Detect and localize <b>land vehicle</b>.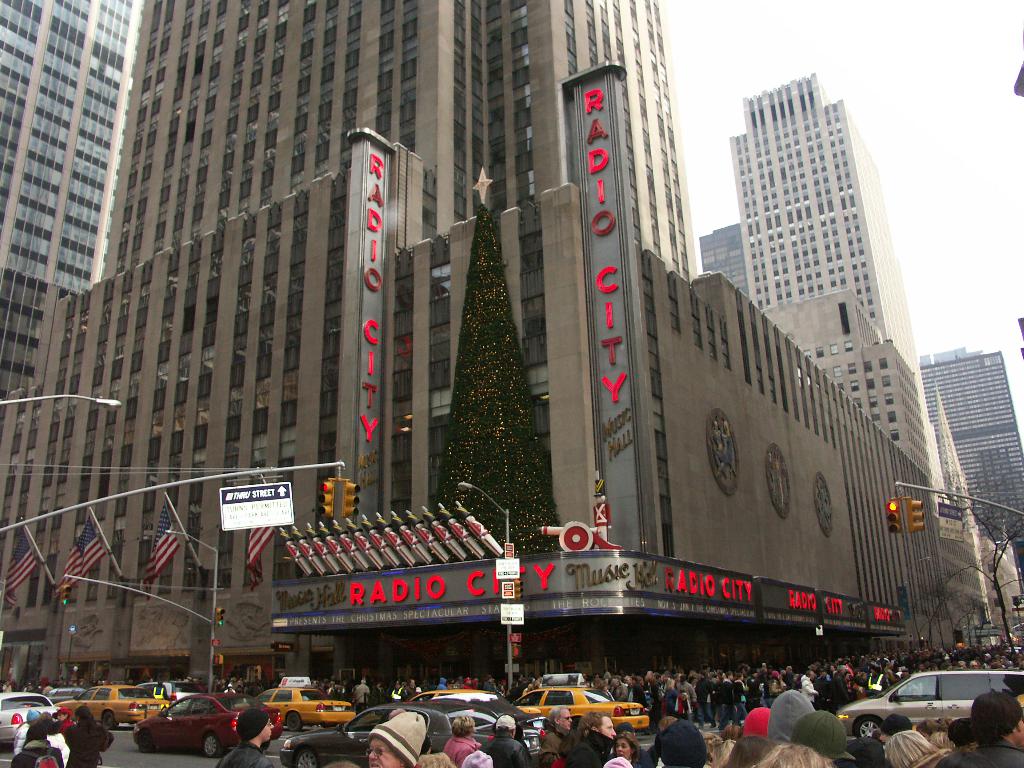
Localized at 0/692/59/745.
